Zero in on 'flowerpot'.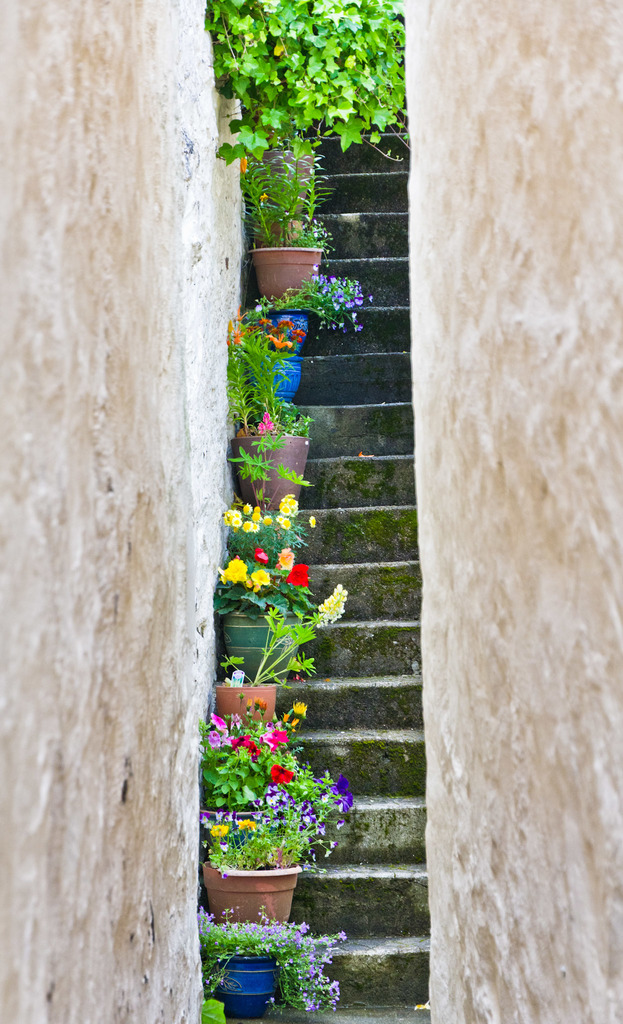
Zeroed in: bbox=[207, 948, 276, 1019].
